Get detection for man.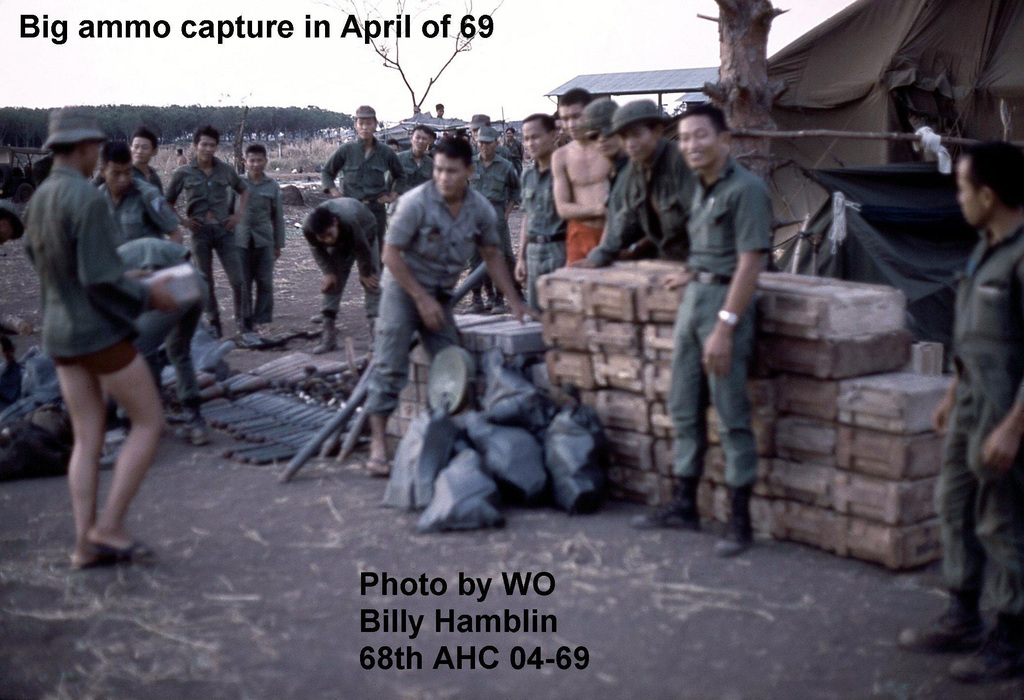
Detection: 555/113/571/144.
